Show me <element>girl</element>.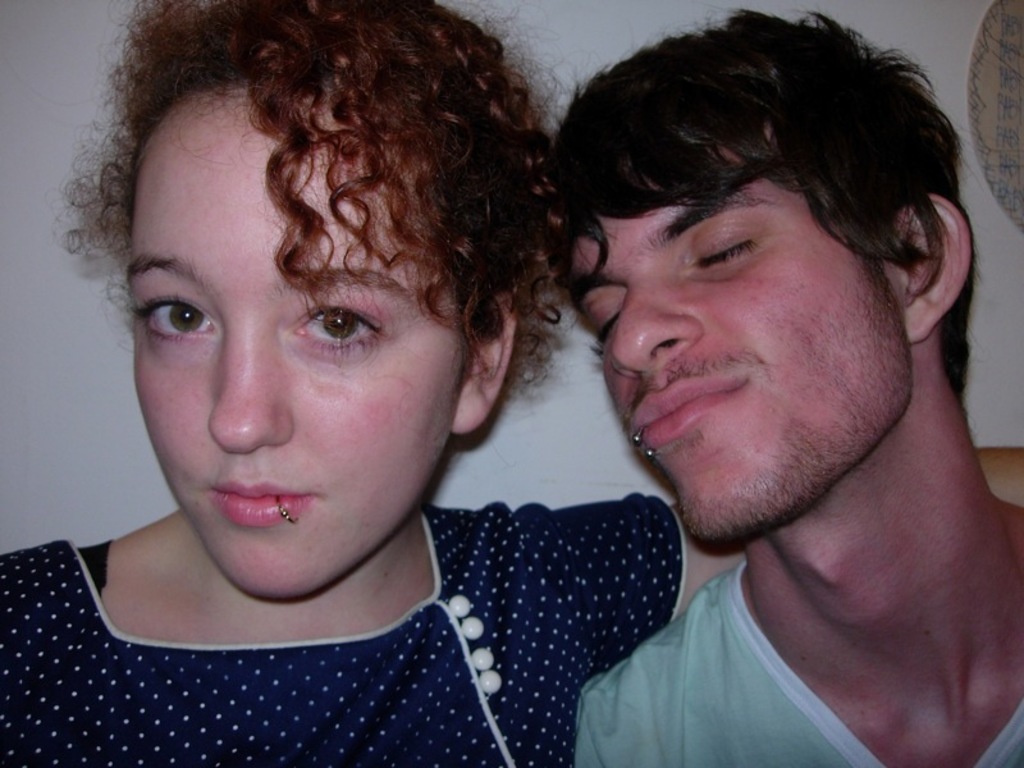
<element>girl</element> is here: bbox=[0, 0, 1023, 767].
